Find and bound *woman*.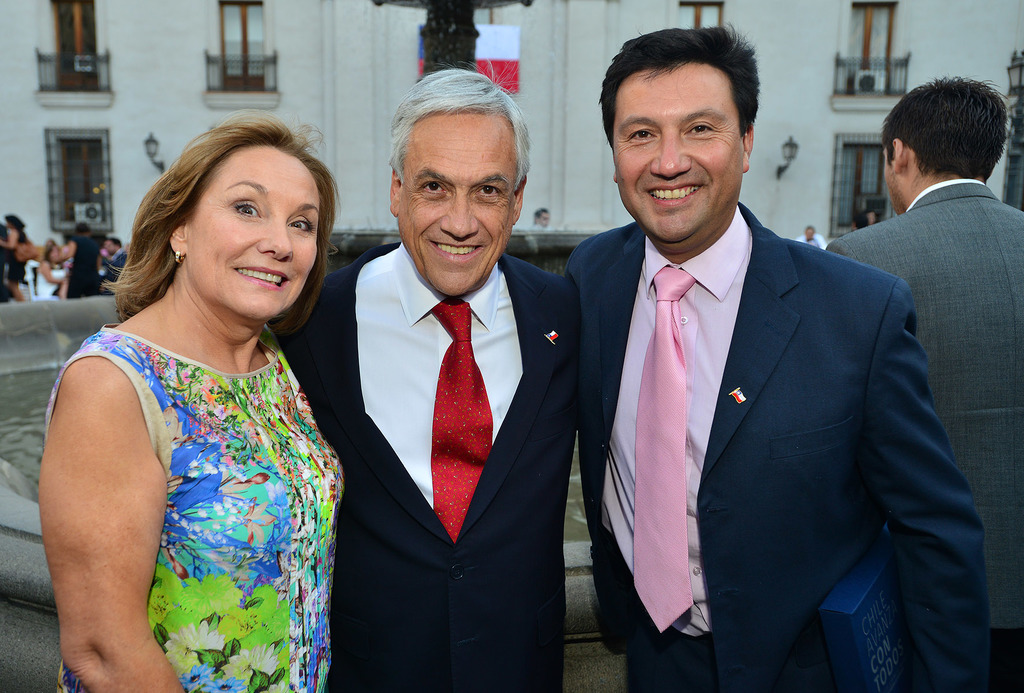
Bound: 29 102 372 692.
